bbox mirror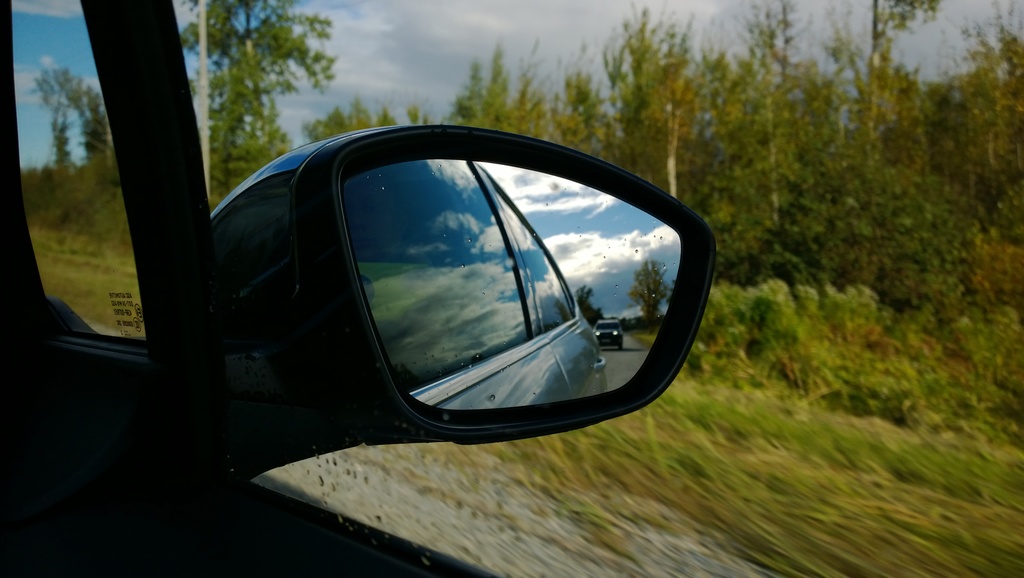
detection(327, 153, 696, 414)
